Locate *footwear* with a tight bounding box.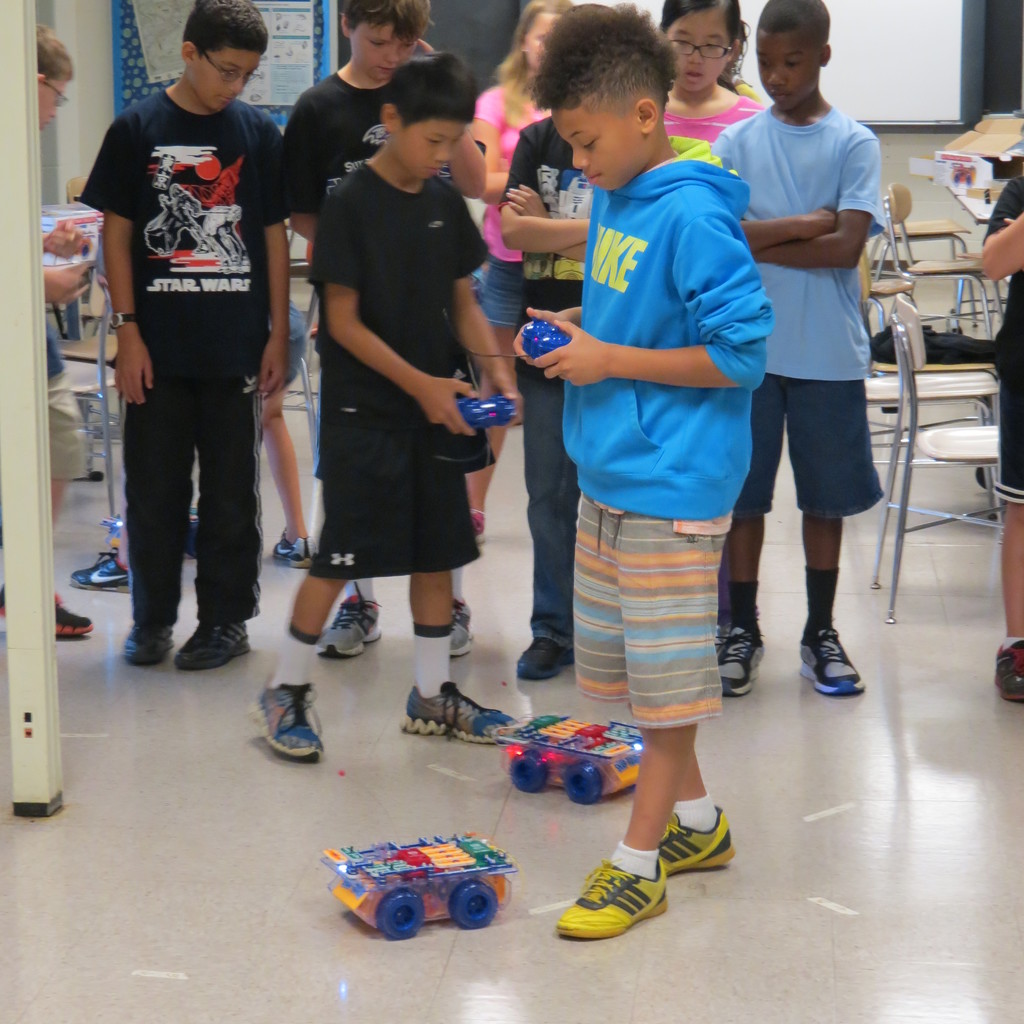
(714,624,765,699).
